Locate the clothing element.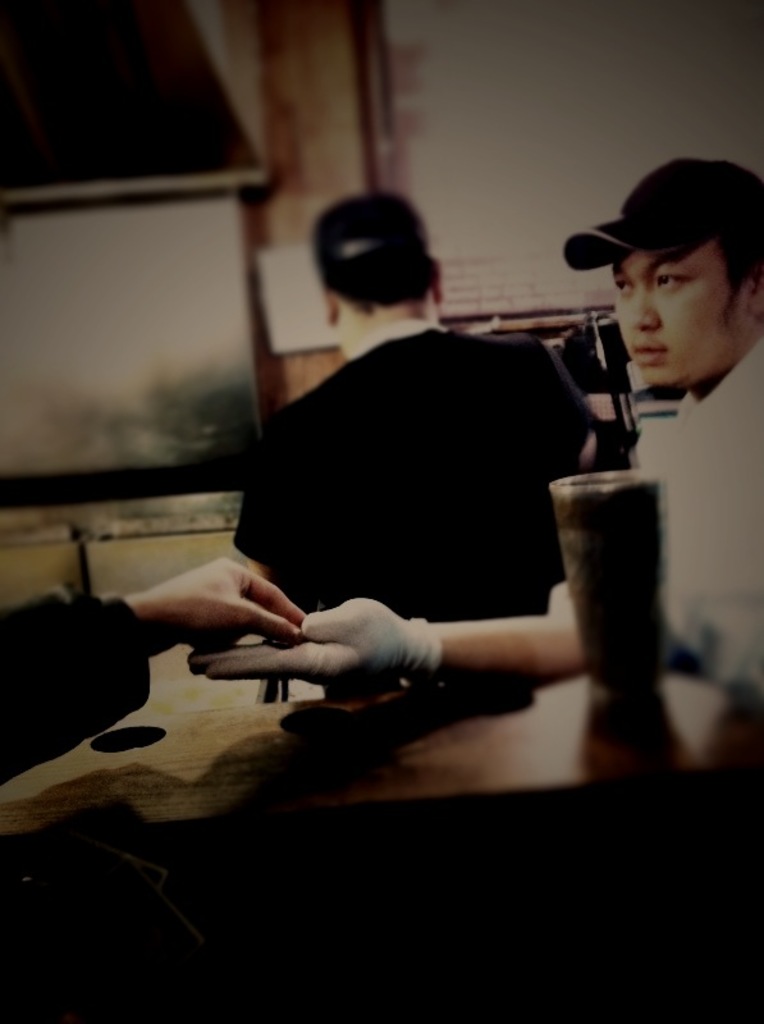
Element bbox: <bbox>223, 351, 662, 695</bbox>.
